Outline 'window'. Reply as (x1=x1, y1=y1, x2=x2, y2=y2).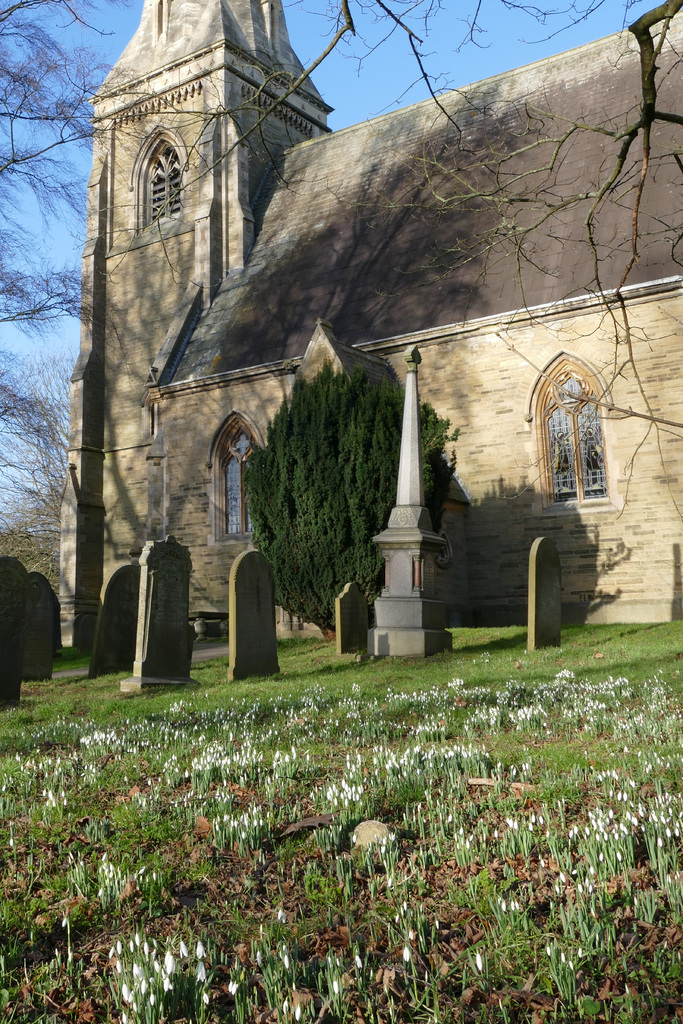
(x1=535, y1=322, x2=618, y2=509).
